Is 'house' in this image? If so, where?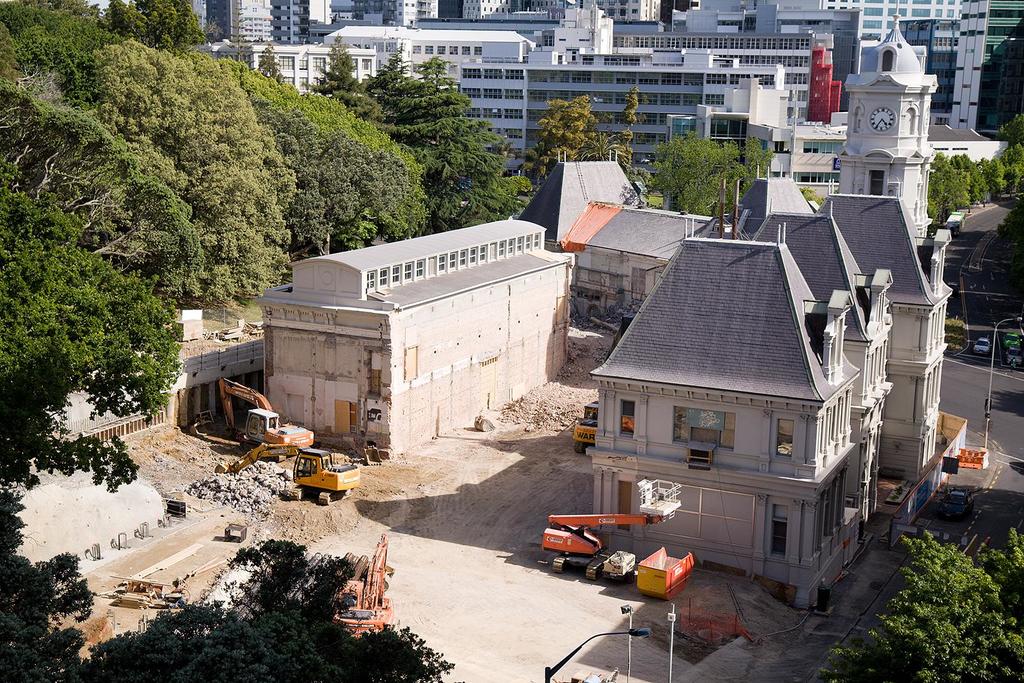
Yes, at 552:0:621:58.
